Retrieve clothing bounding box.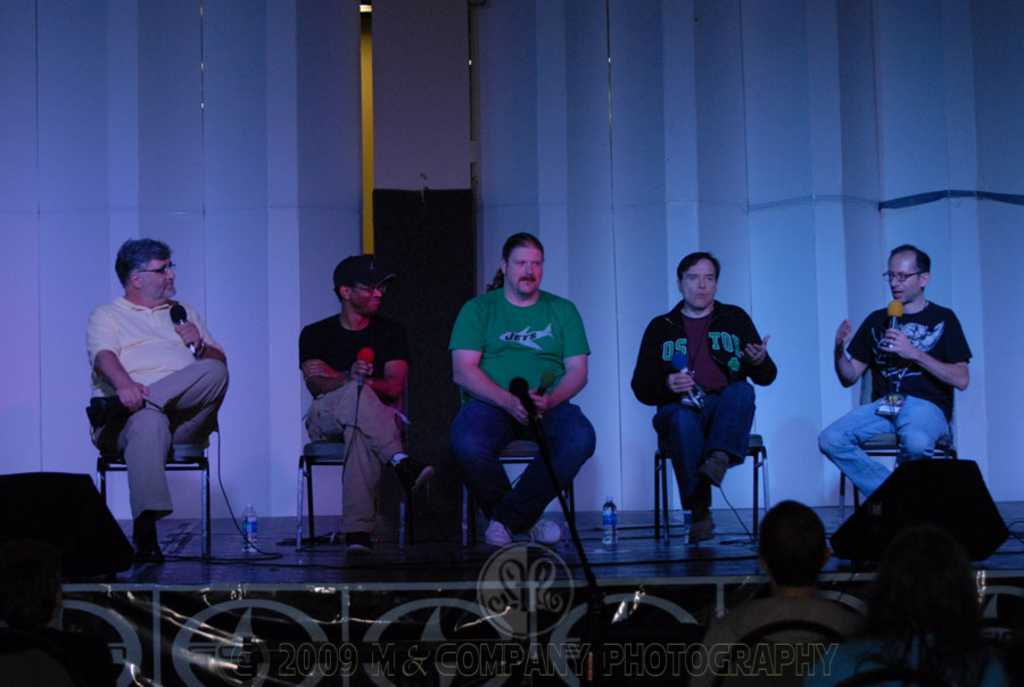
Bounding box: x1=446 y1=284 x2=591 y2=535.
